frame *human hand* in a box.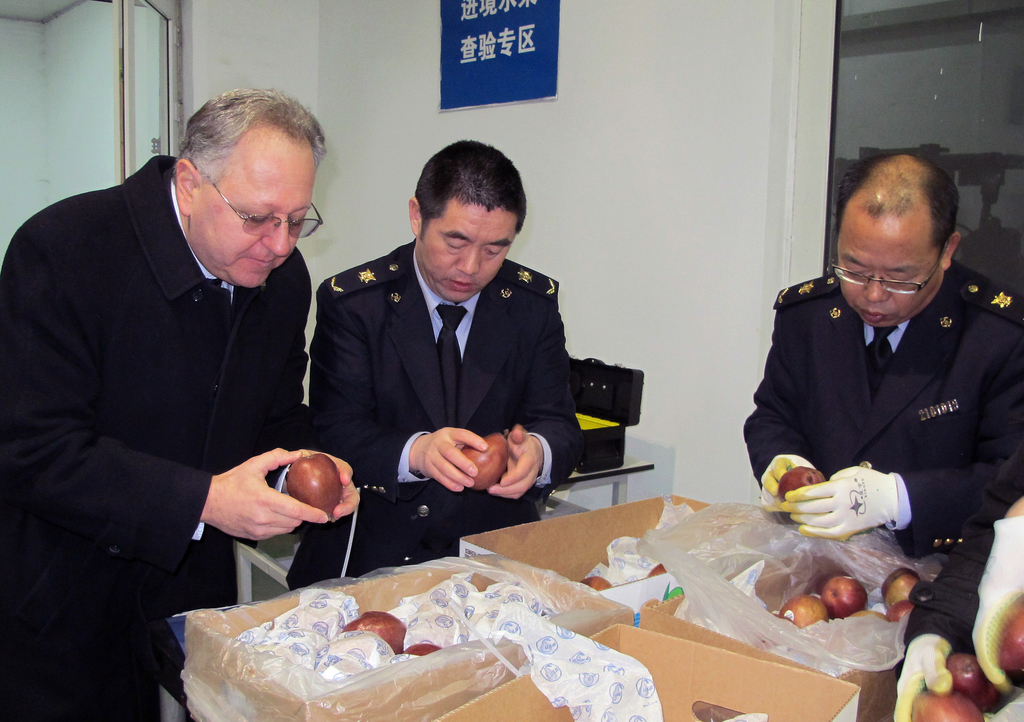
[488,423,544,504].
